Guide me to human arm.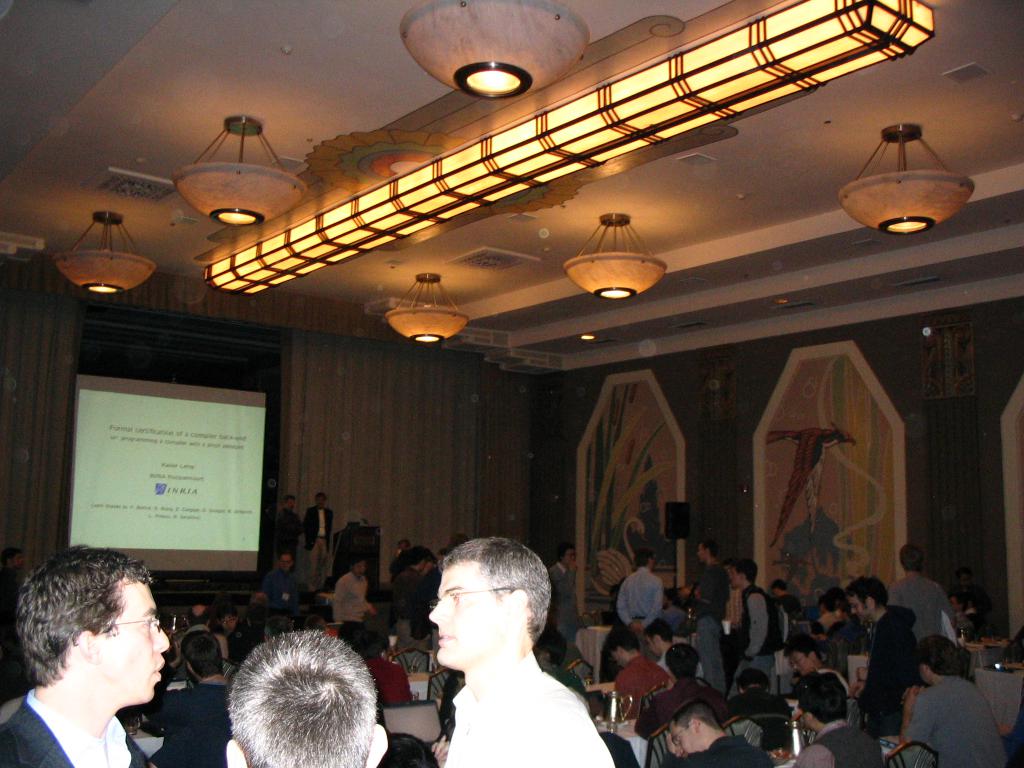
Guidance: <bbox>332, 574, 348, 627</bbox>.
